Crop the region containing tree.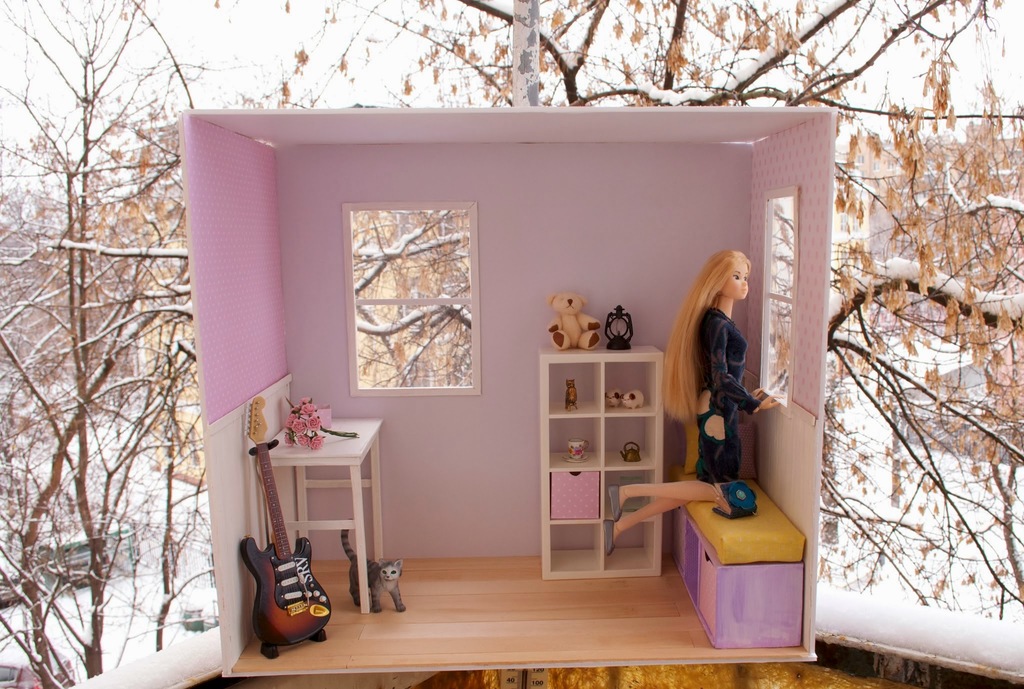
Crop region: rect(22, 29, 207, 688).
